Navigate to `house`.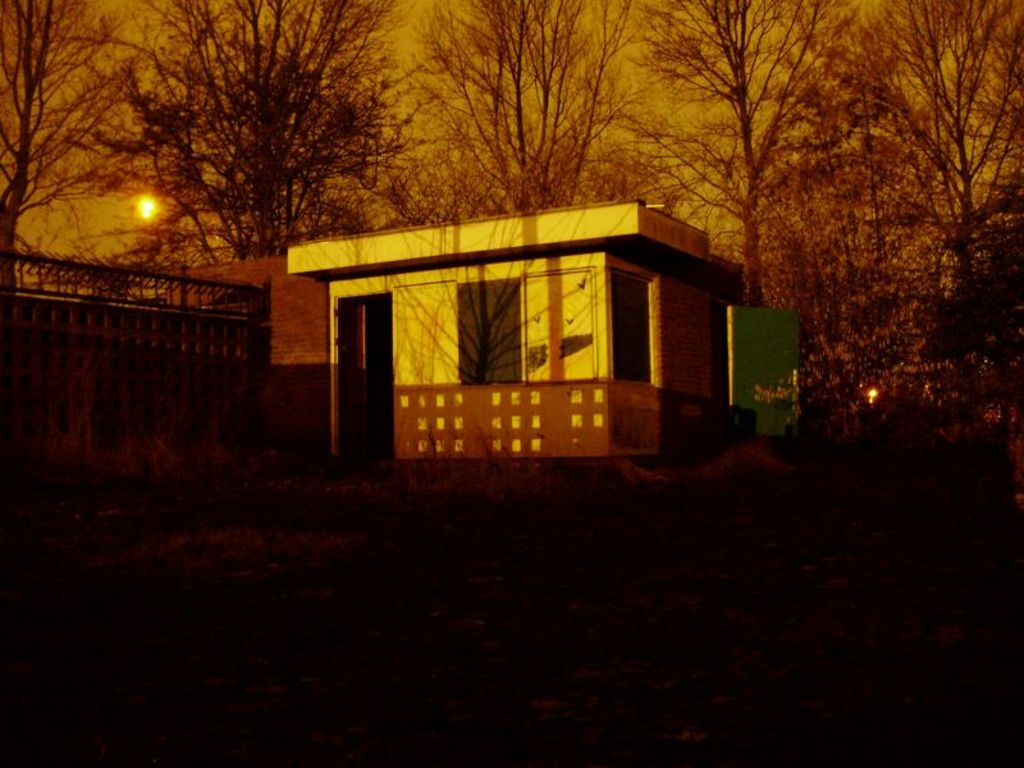
Navigation target: <bbox>0, 247, 284, 485</bbox>.
